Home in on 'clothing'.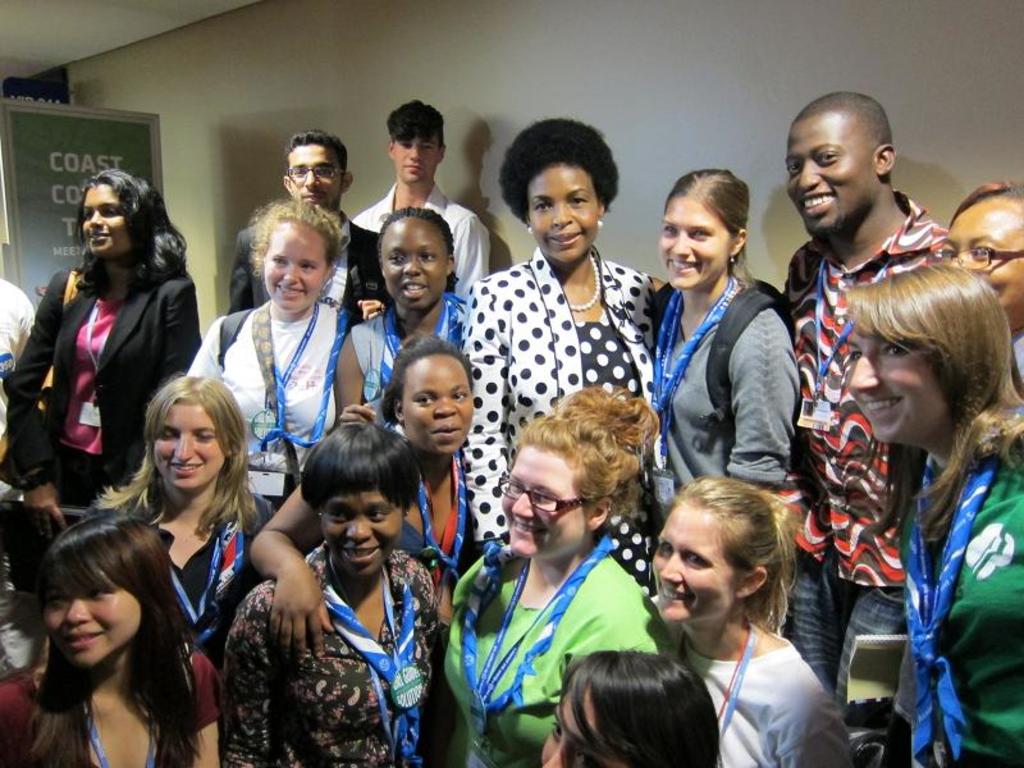
Homed in at 83, 503, 276, 657.
